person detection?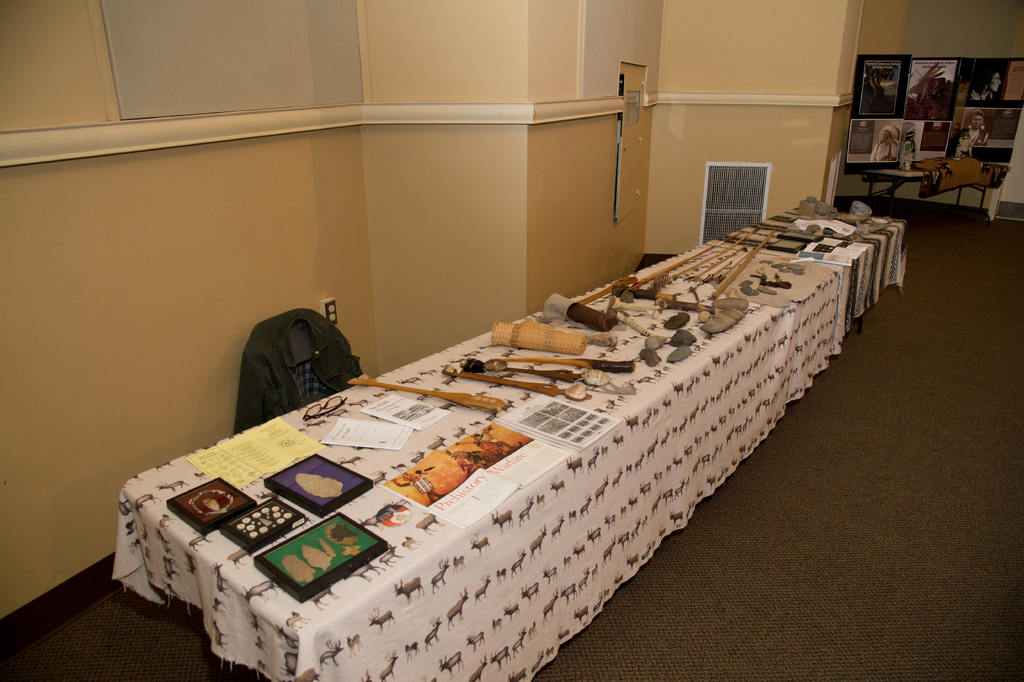
x1=868 y1=125 x2=897 y2=163
